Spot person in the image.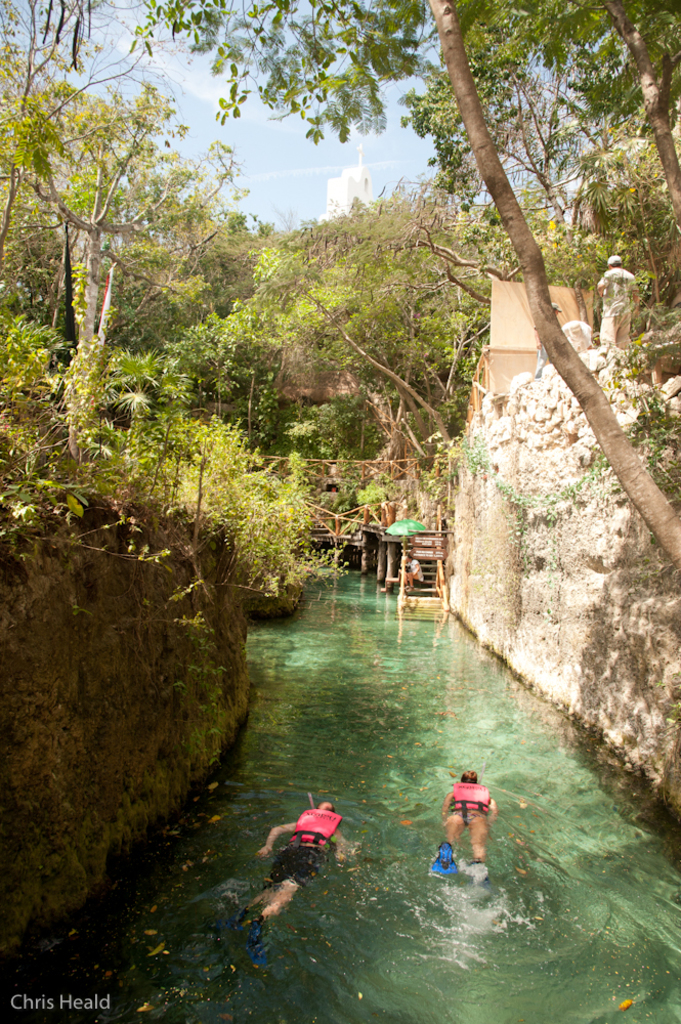
person found at bbox=[262, 796, 343, 916].
